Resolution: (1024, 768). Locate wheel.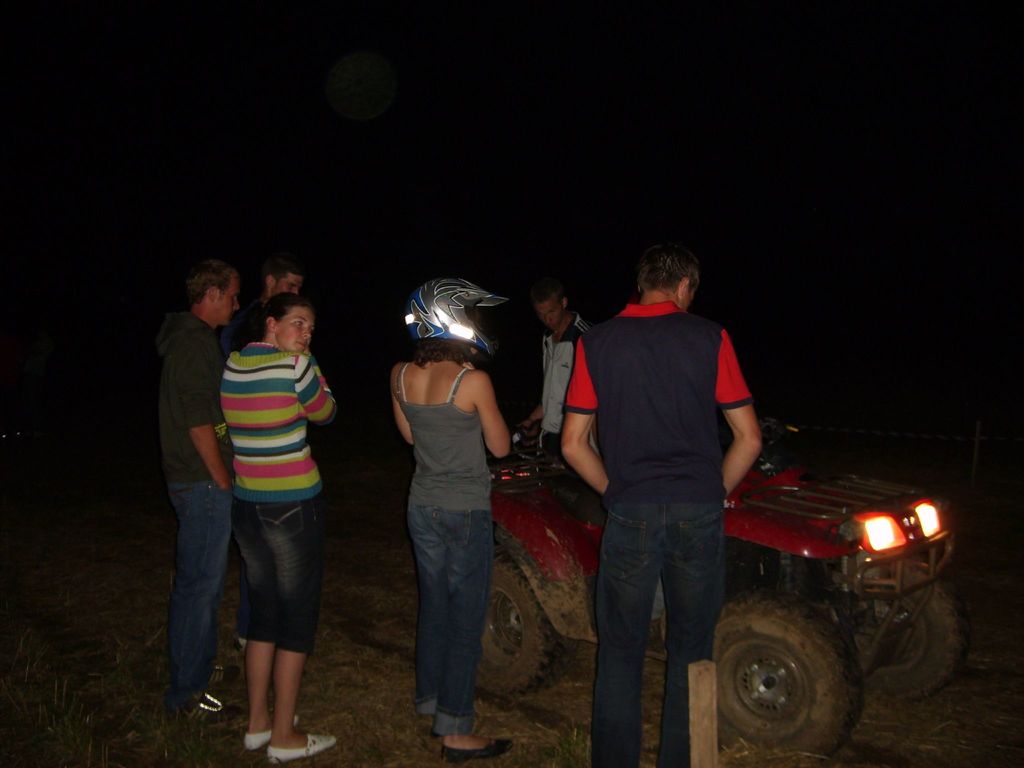
708:587:863:767.
